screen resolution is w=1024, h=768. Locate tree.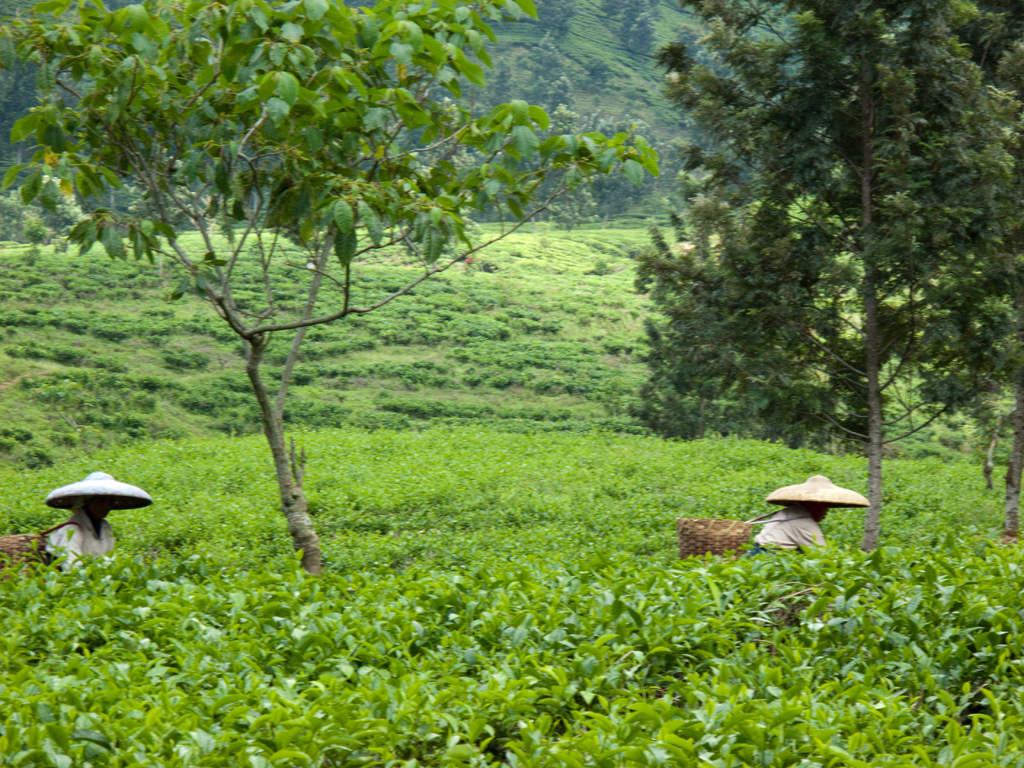
[0, 0, 230, 259].
